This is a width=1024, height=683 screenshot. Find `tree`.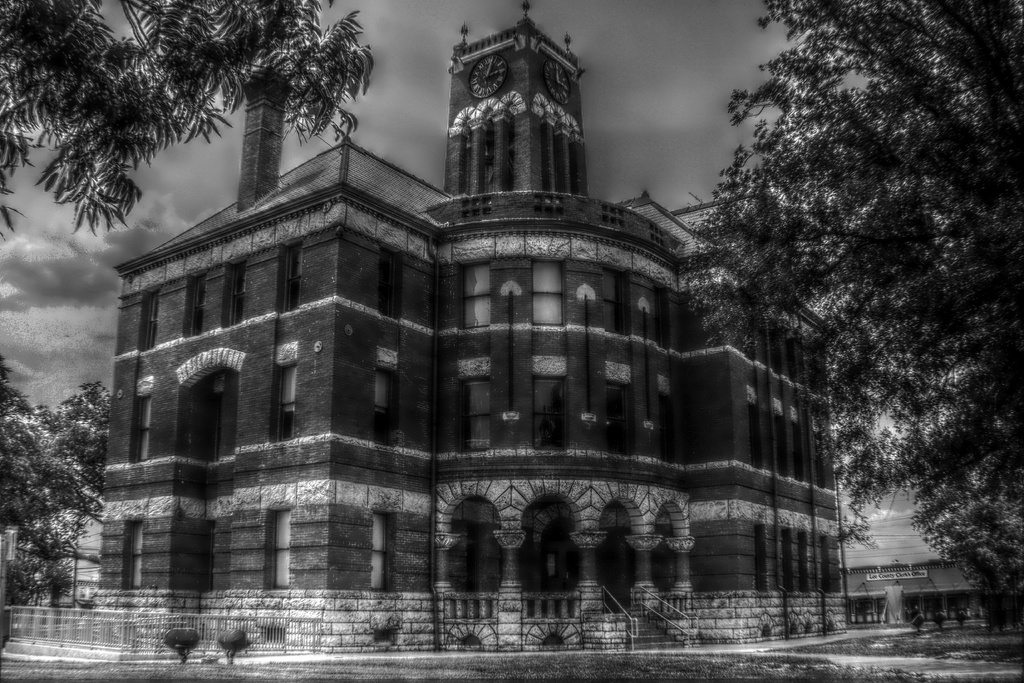
Bounding box: [0,0,376,235].
